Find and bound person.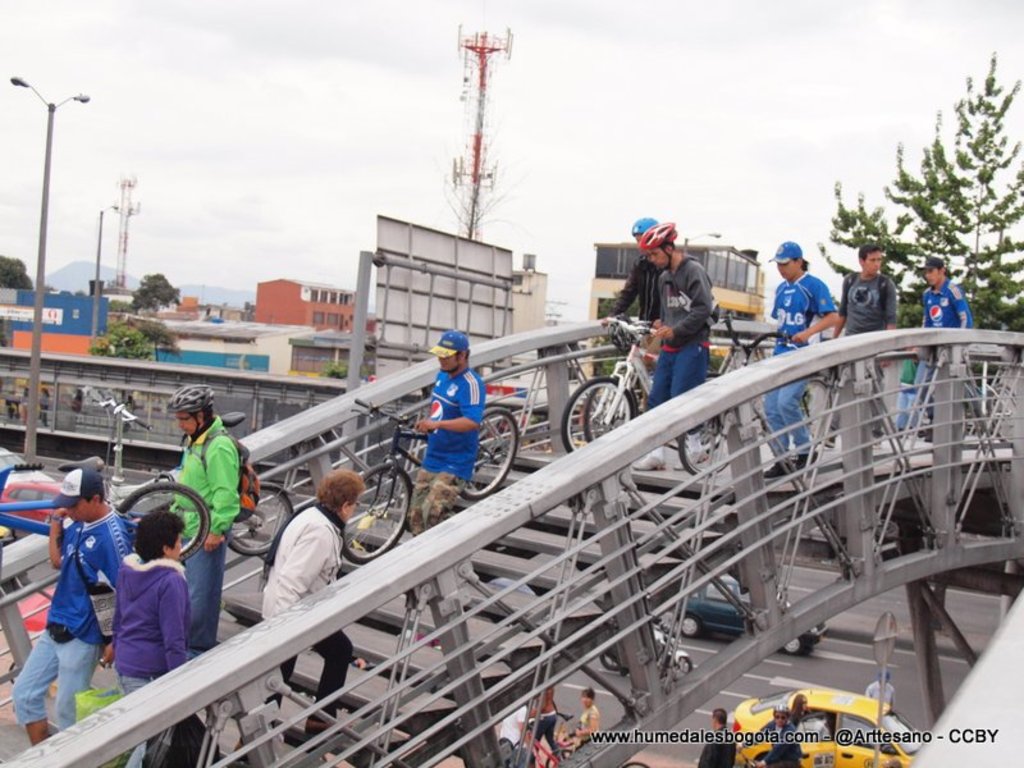
Bound: <region>594, 212, 667, 387</region>.
